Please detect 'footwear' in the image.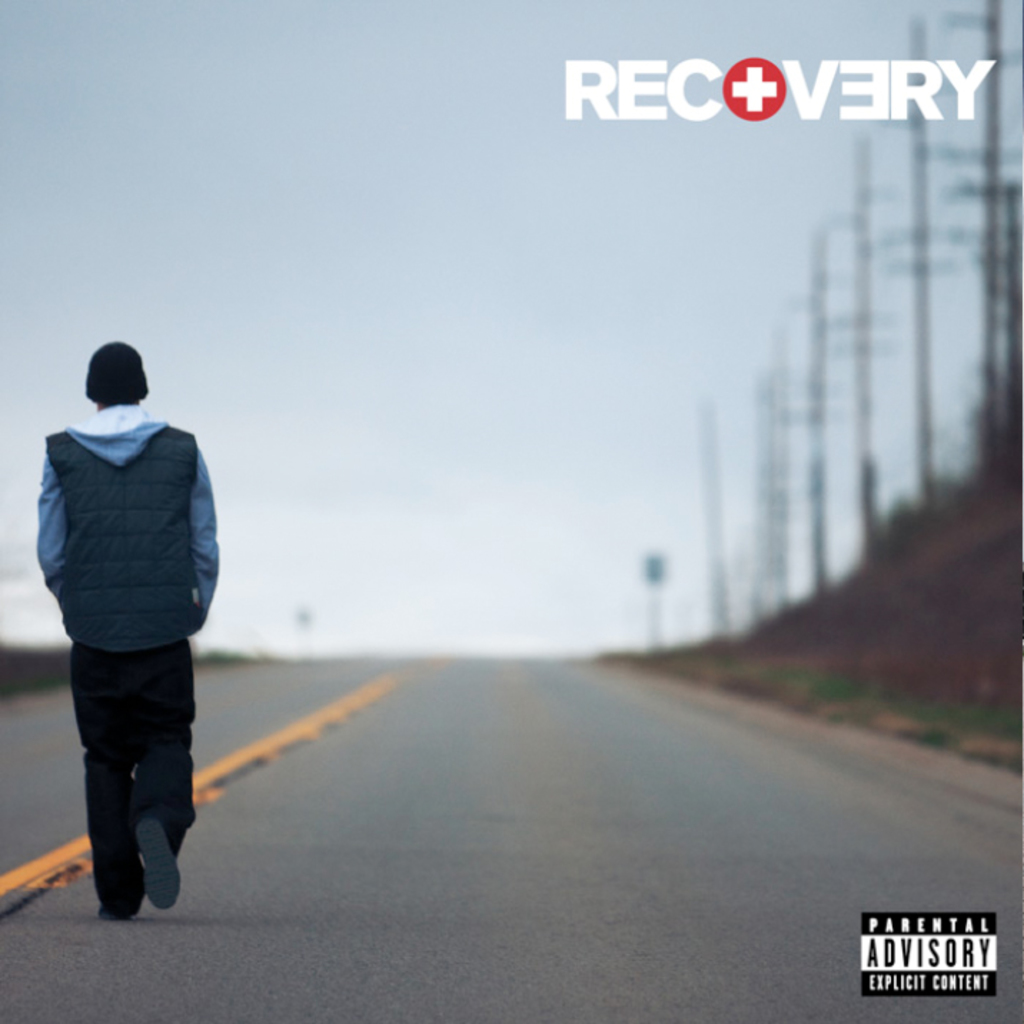
109:905:130:922.
